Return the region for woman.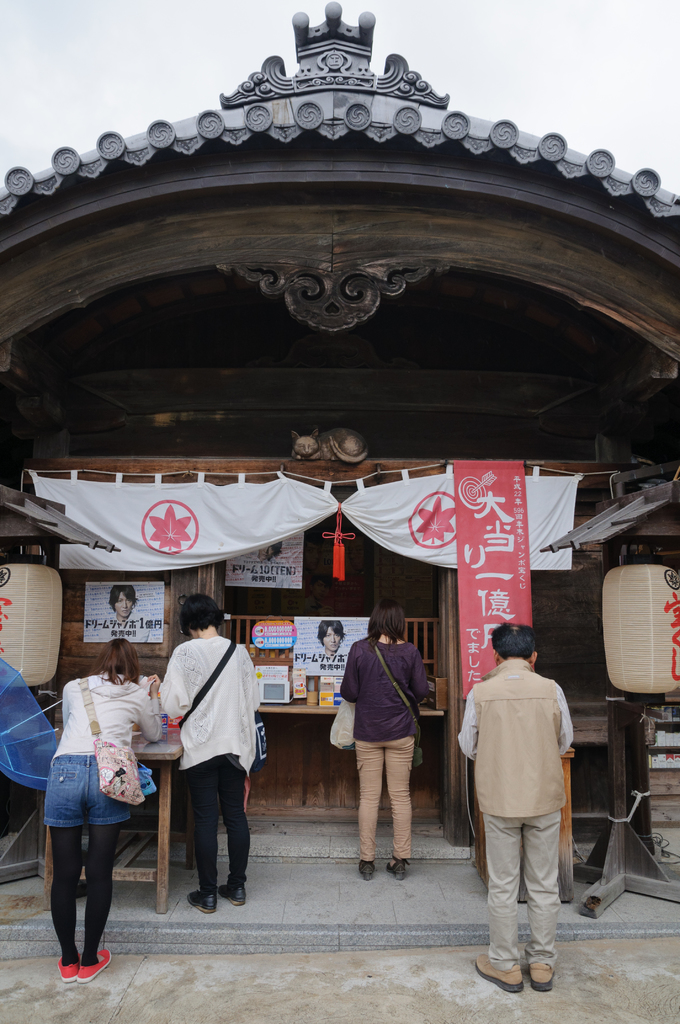
<box>40,637,154,987</box>.
